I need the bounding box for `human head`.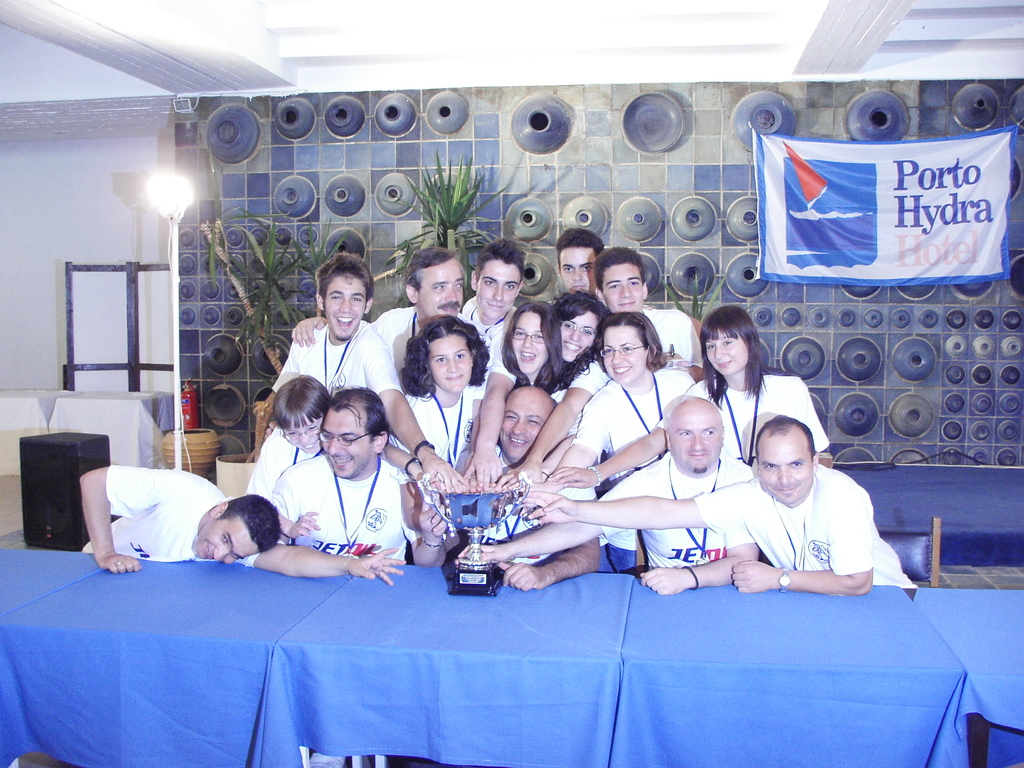
Here it is: 497/382/556/464.
